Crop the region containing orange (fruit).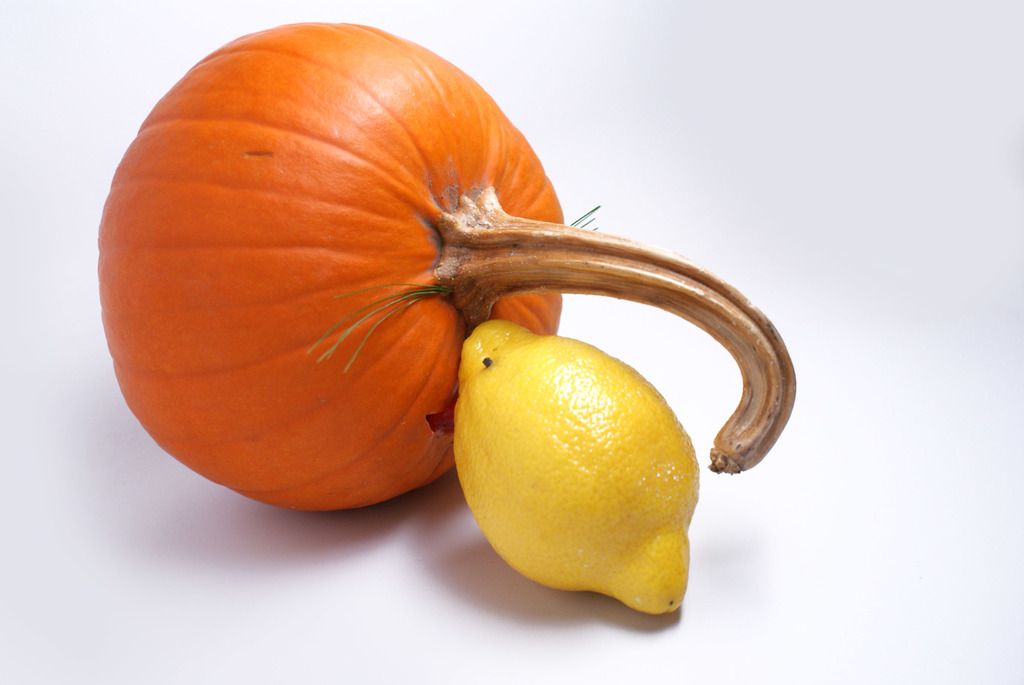
Crop region: {"x1": 452, "y1": 318, "x2": 700, "y2": 615}.
